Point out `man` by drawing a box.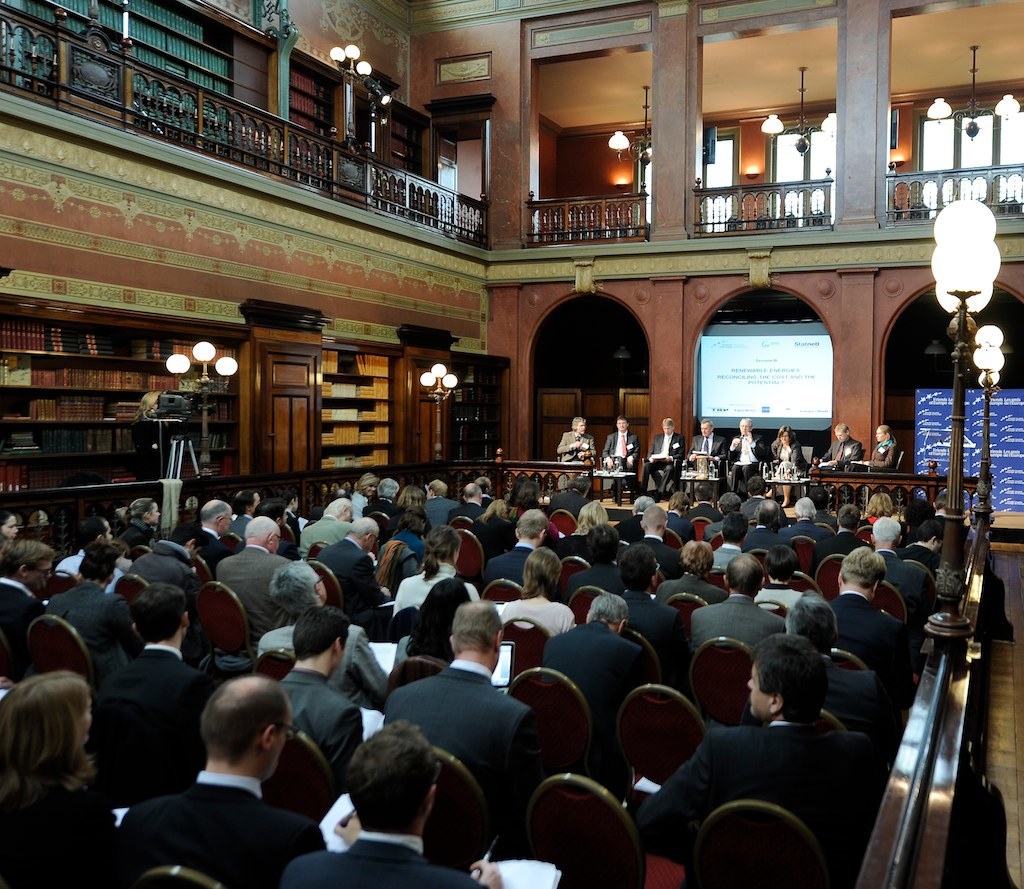
<box>482,503,545,589</box>.
